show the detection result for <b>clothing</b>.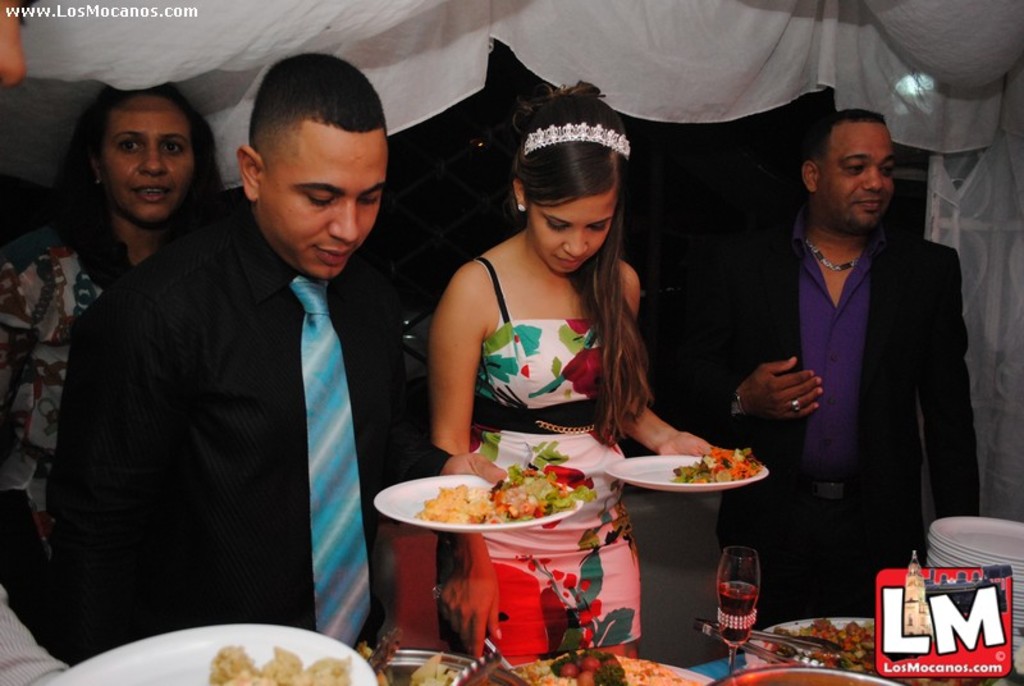
rect(439, 257, 646, 662).
